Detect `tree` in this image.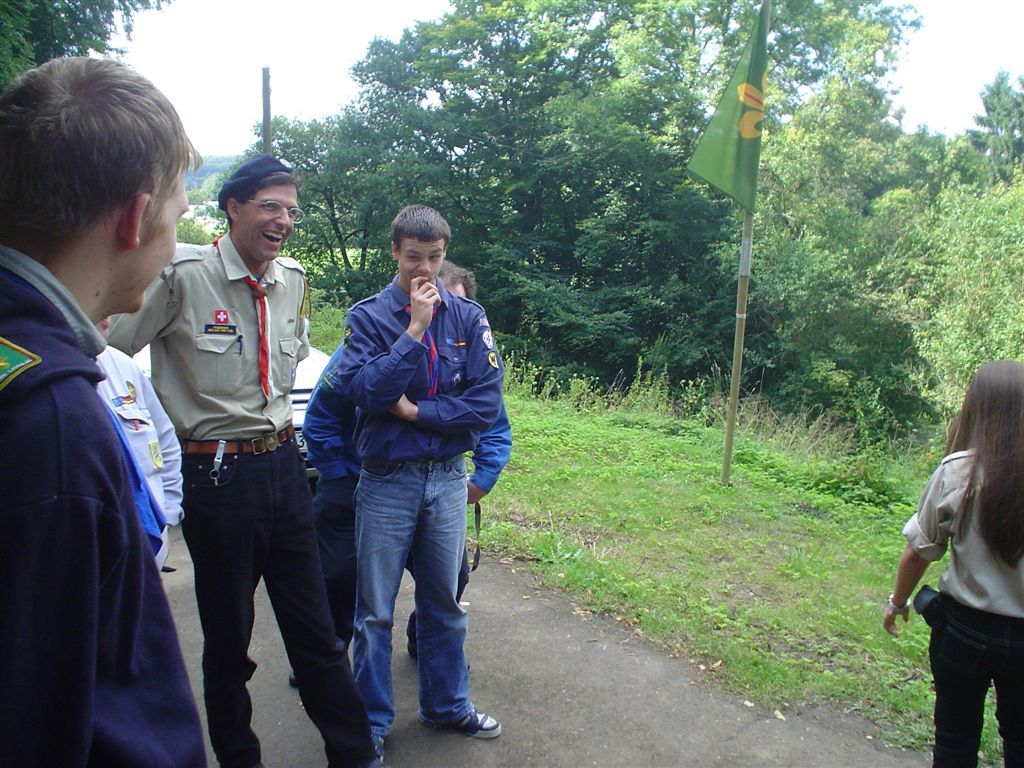
Detection: Rect(242, 125, 374, 296).
